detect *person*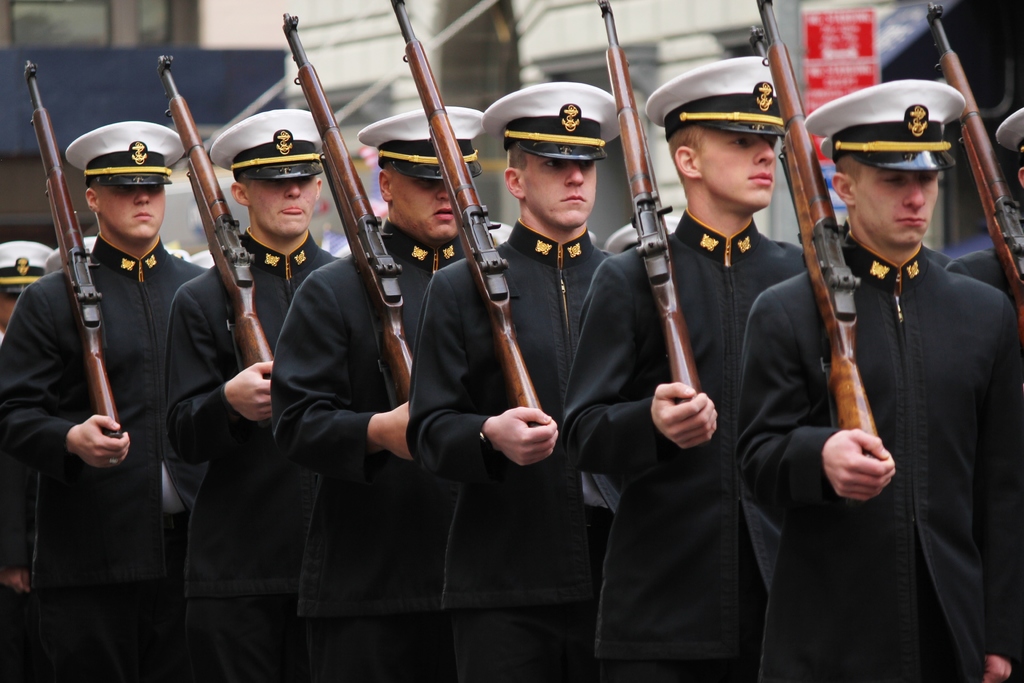
region(0, 242, 52, 349)
